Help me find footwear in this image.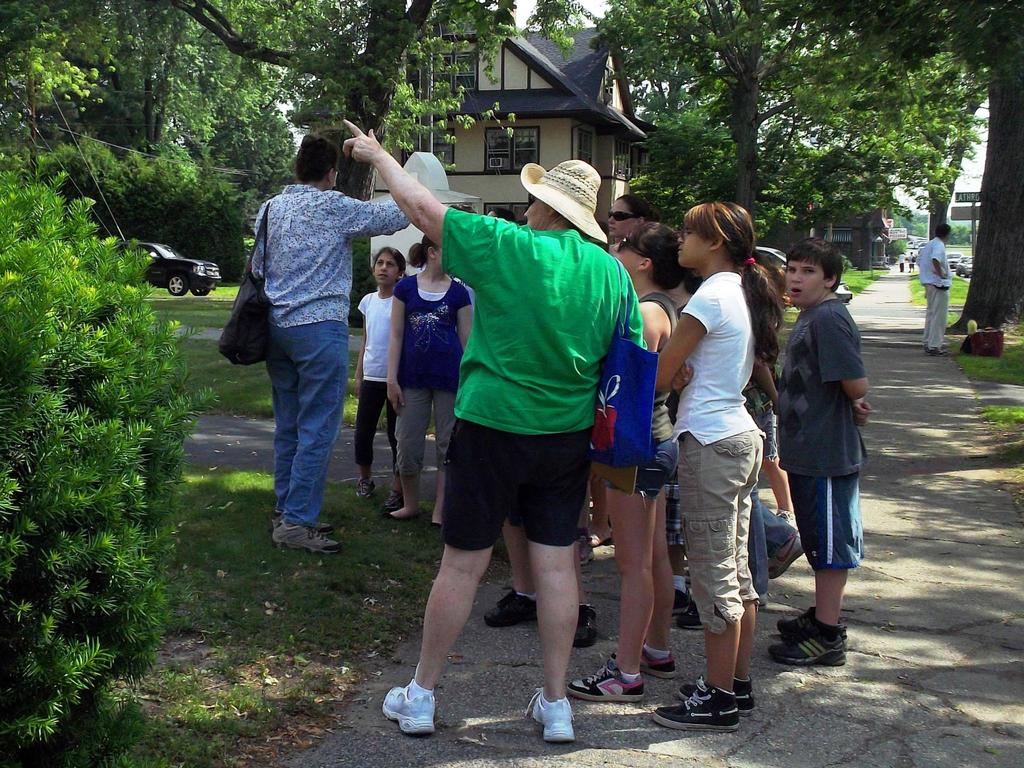
Found it: BBox(383, 486, 403, 516).
